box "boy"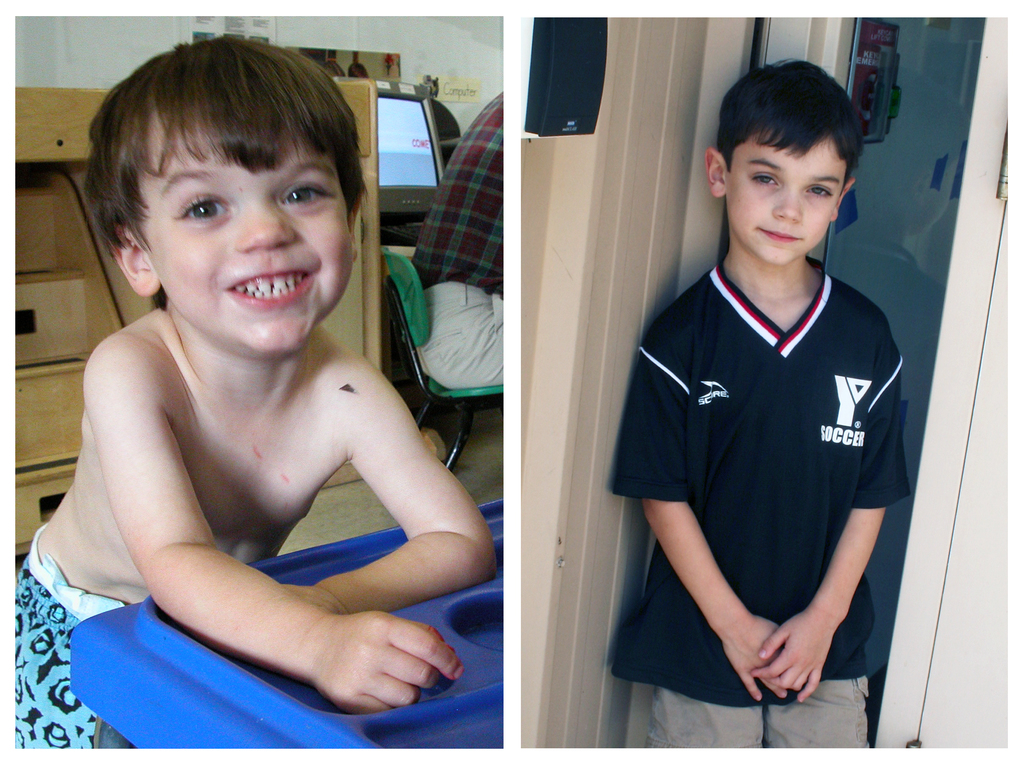
bbox=(621, 49, 916, 733)
